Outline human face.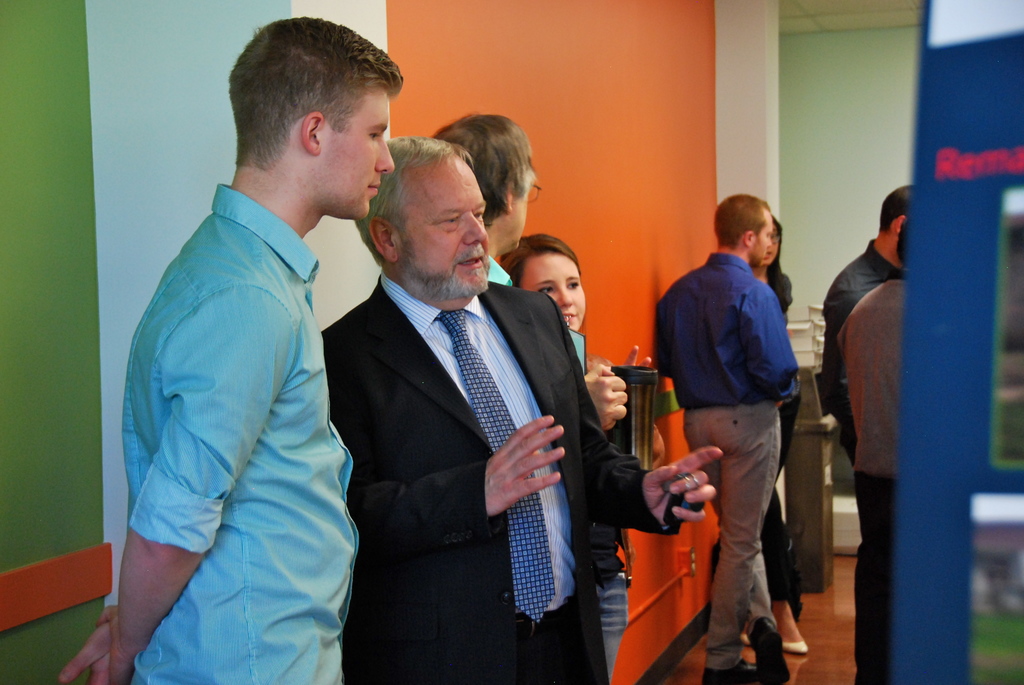
Outline: box=[765, 224, 780, 268].
